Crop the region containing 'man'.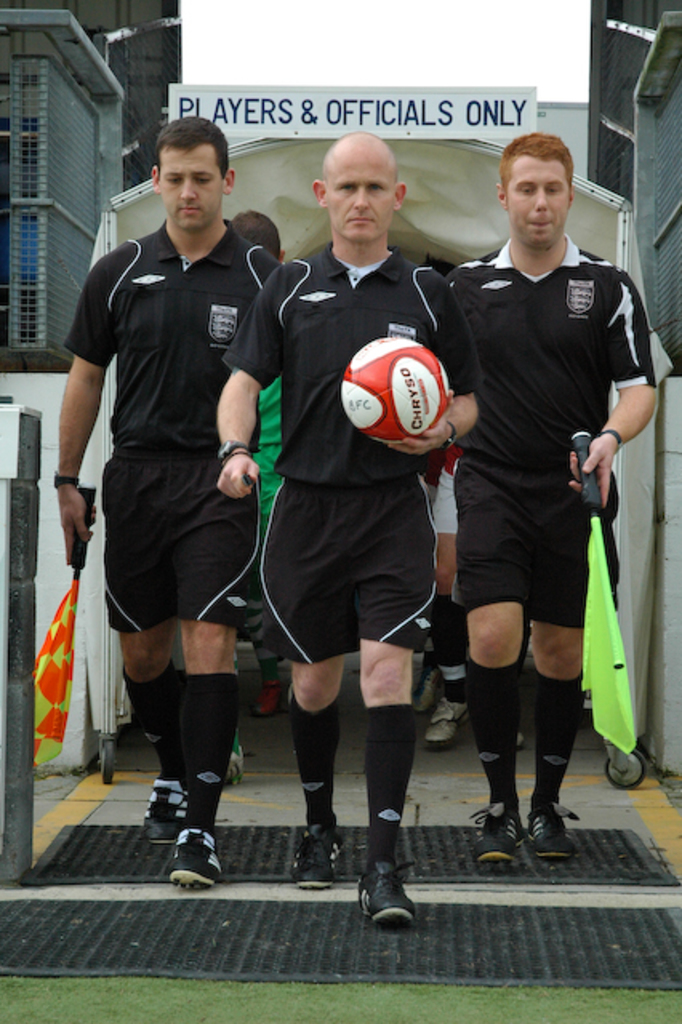
Crop region: [x1=59, y1=117, x2=290, y2=891].
